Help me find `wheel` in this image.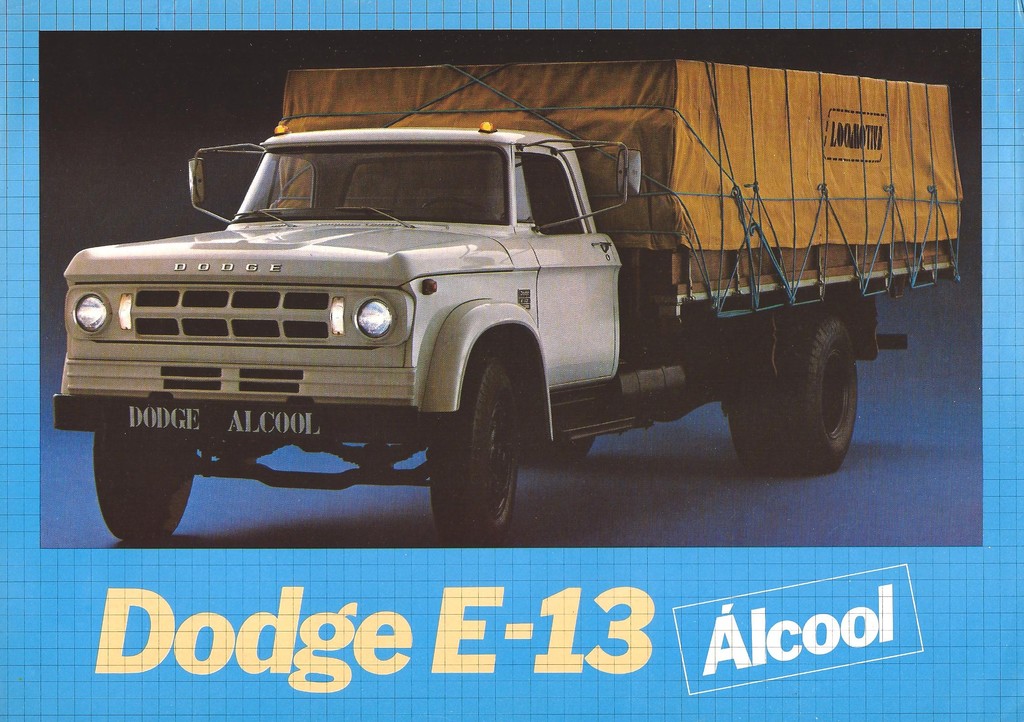
Found it: locate(731, 310, 858, 477).
